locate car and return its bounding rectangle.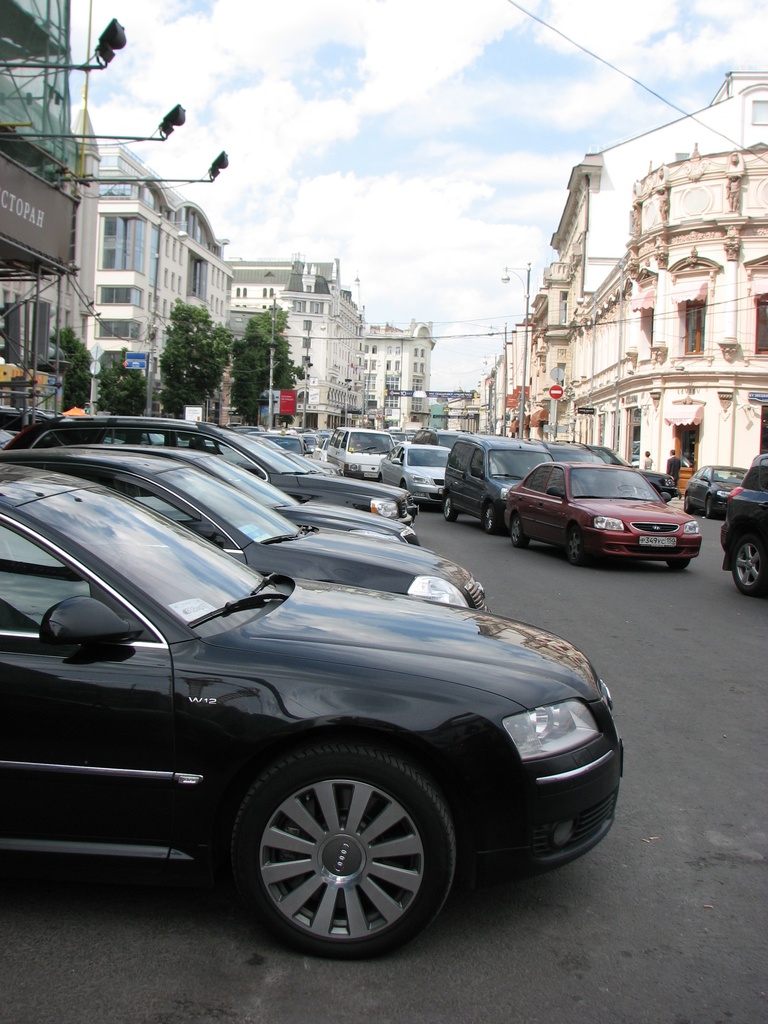
{"x1": 442, "y1": 435, "x2": 542, "y2": 524}.
